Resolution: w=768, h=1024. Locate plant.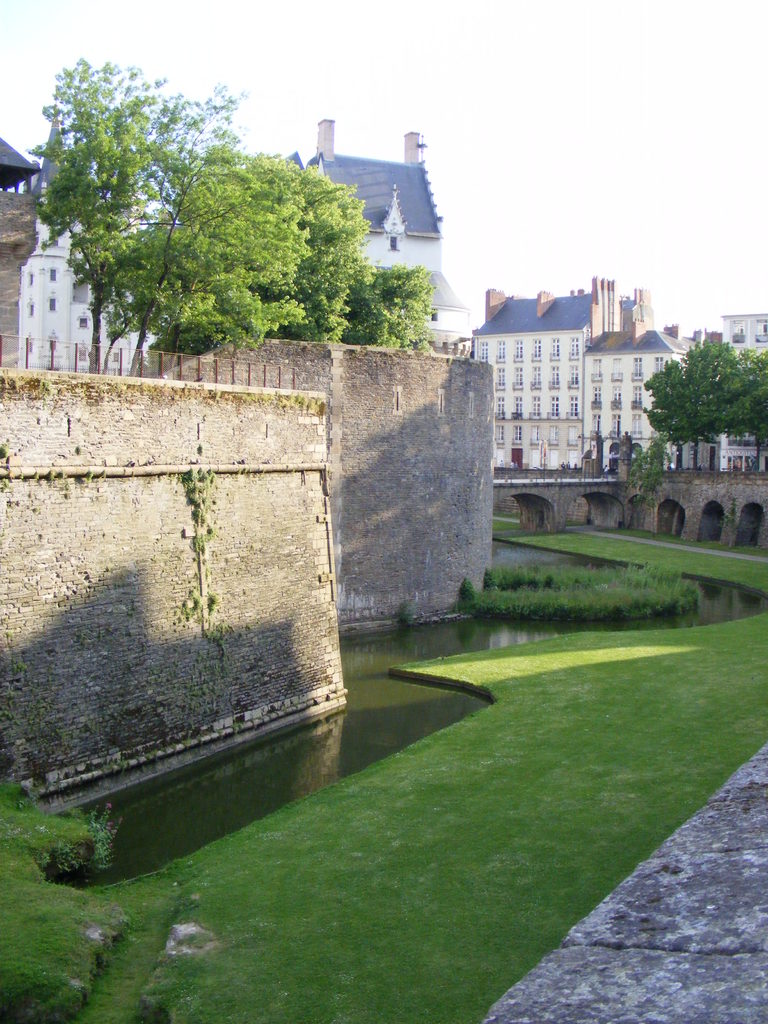
box=[104, 758, 126, 772].
